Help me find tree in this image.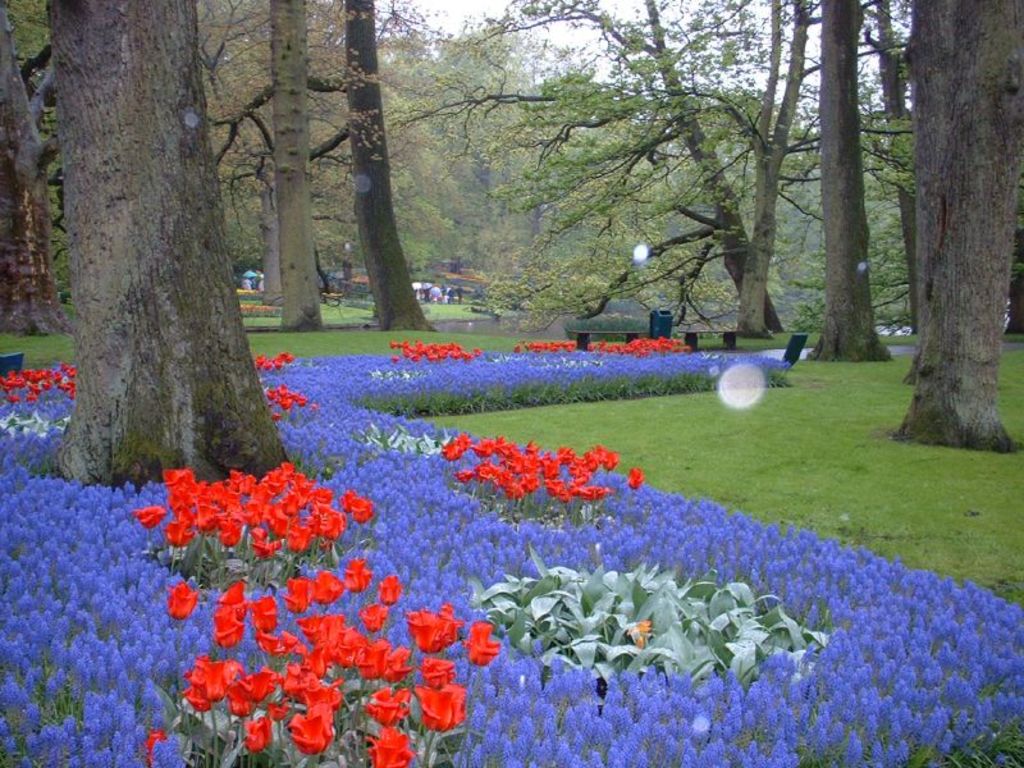
Found it: bbox(37, 0, 301, 485).
